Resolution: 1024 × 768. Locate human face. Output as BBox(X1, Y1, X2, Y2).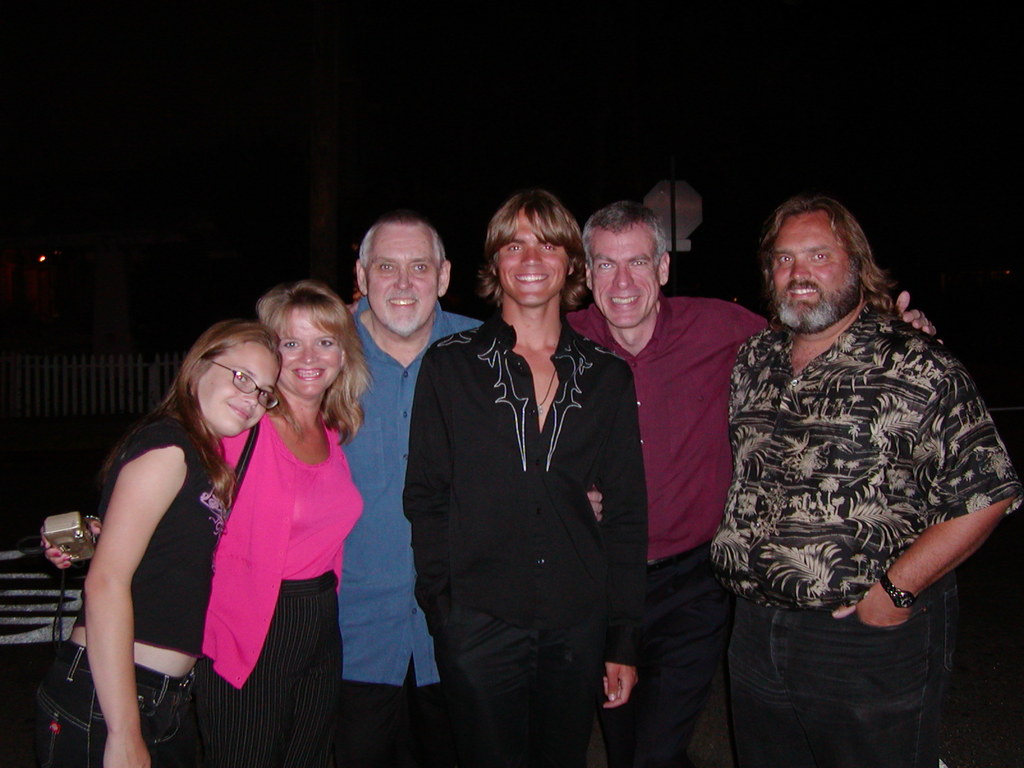
BBox(276, 303, 340, 395).
